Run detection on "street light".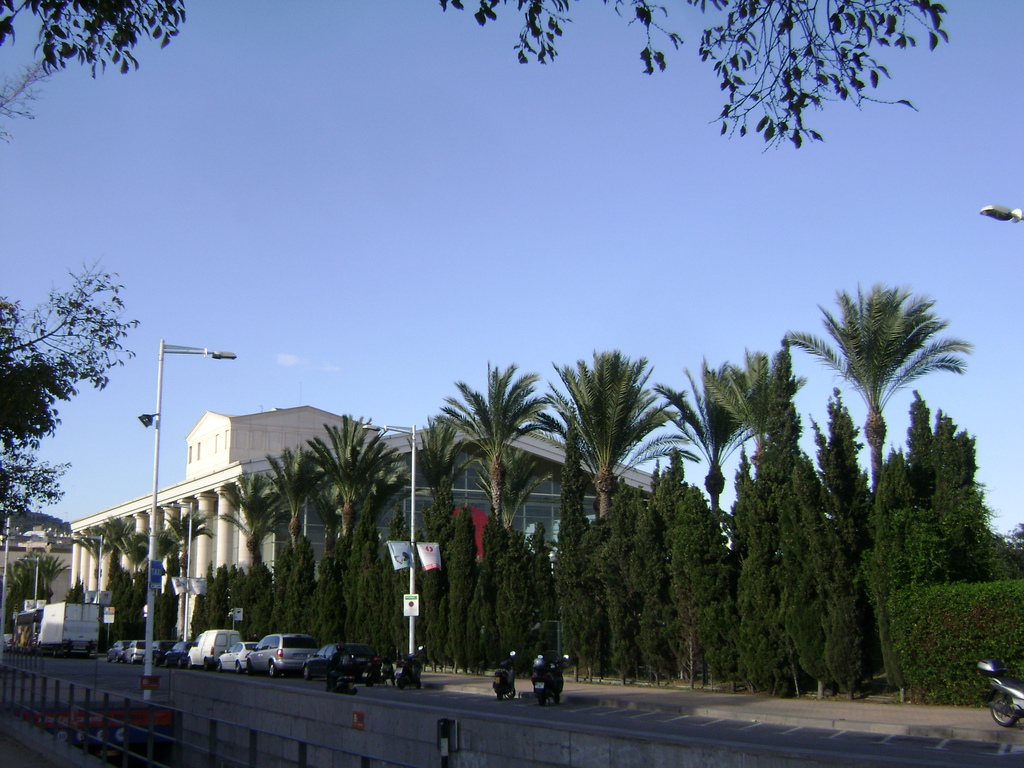
Result: [22, 530, 107, 604].
